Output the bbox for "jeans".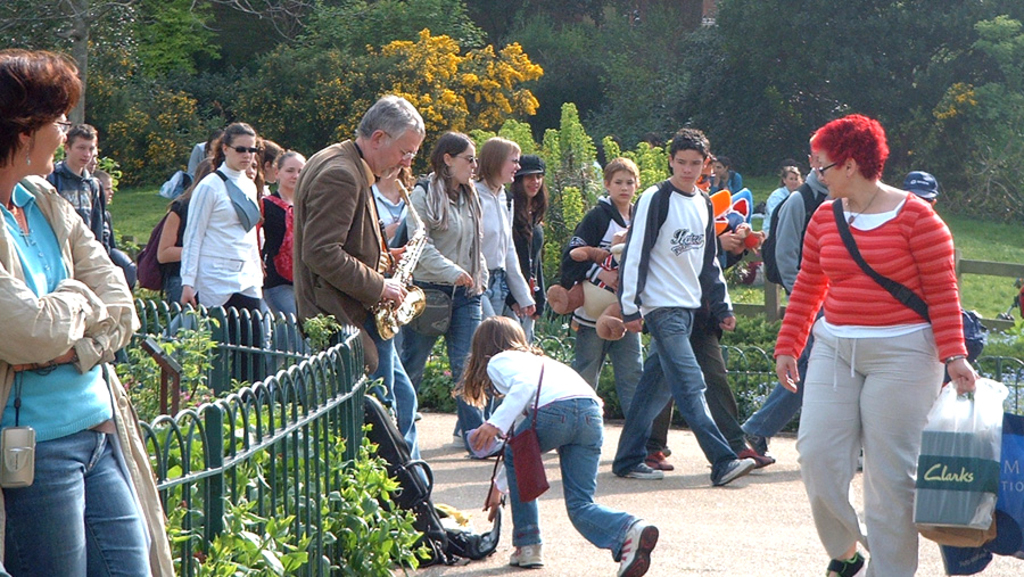
[x1=505, y1=401, x2=635, y2=553].
